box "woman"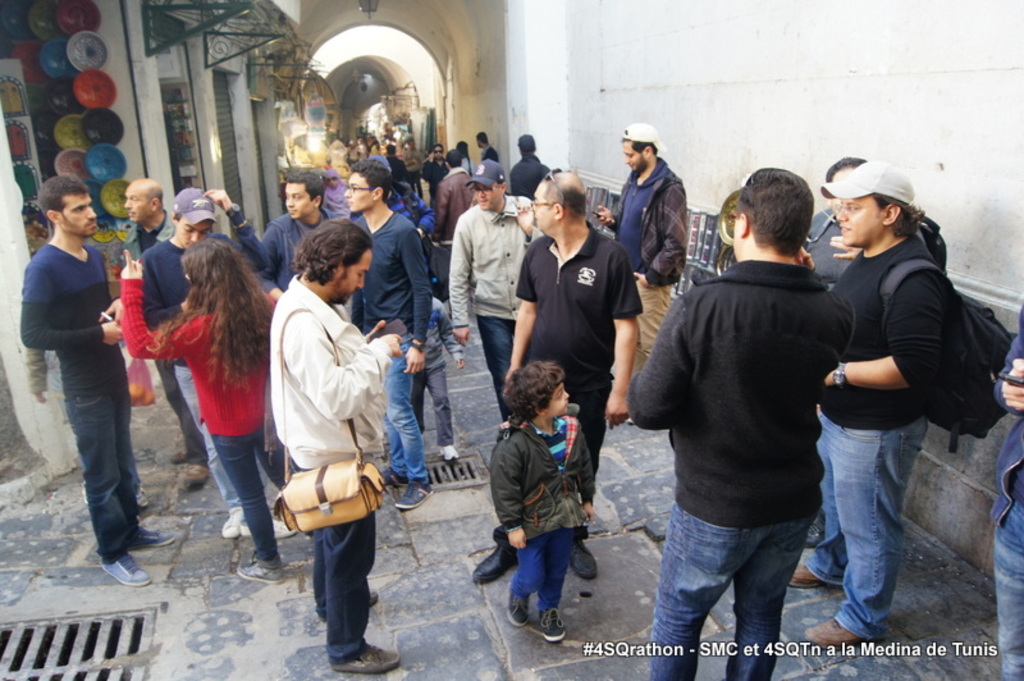
[left=115, top=250, right=284, bottom=588]
